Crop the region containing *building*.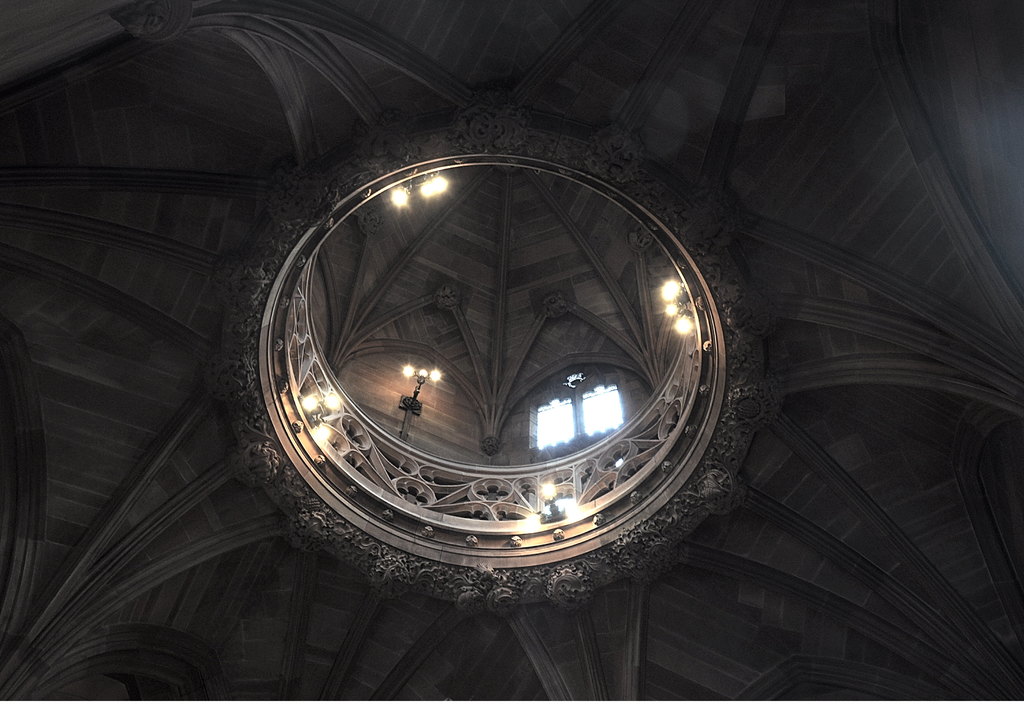
Crop region: BBox(0, 0, 1023, 705).
